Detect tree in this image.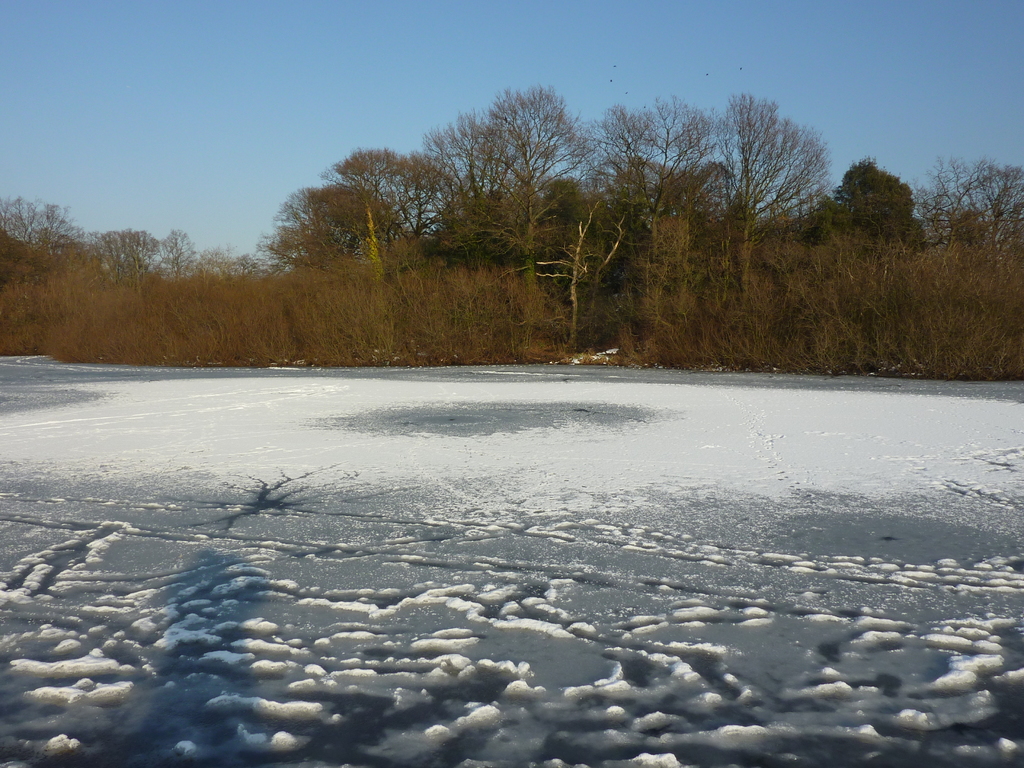
Detection: bbox(38, 193, 86, 277).
